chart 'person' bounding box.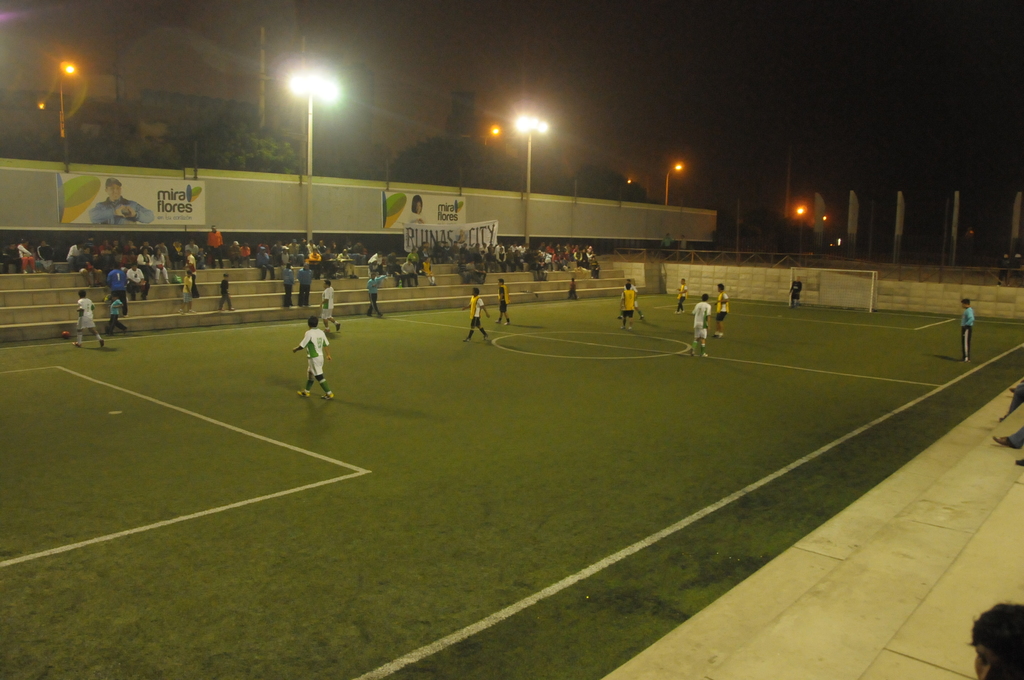
Charted: box=[76, 286, 100, 350].
